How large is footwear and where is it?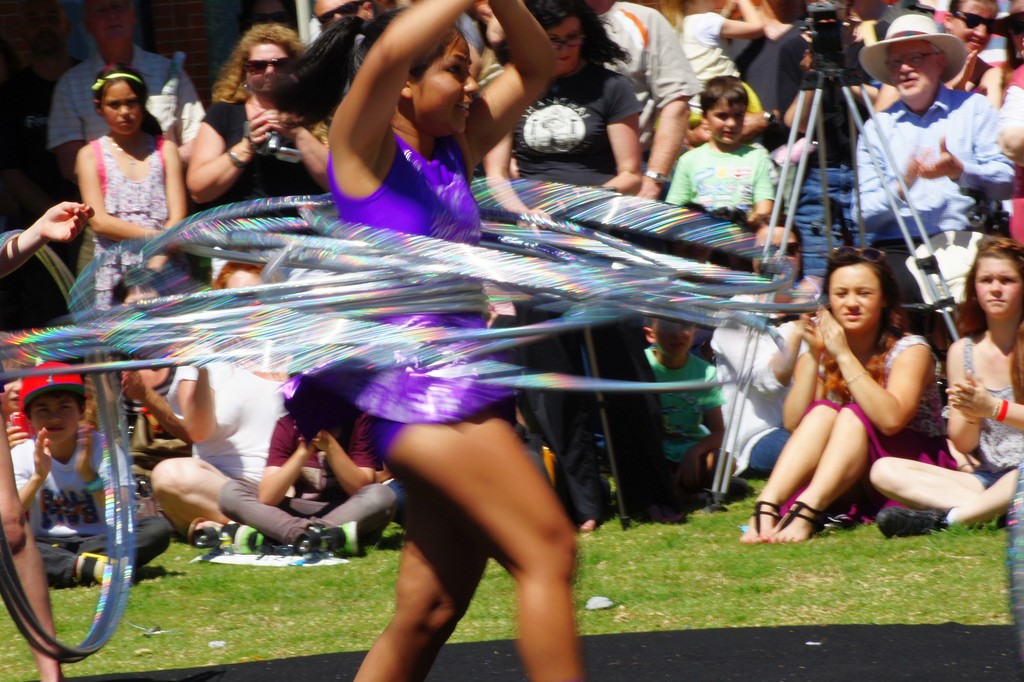
Bounding box: box=[72, 552, 119, 587].
